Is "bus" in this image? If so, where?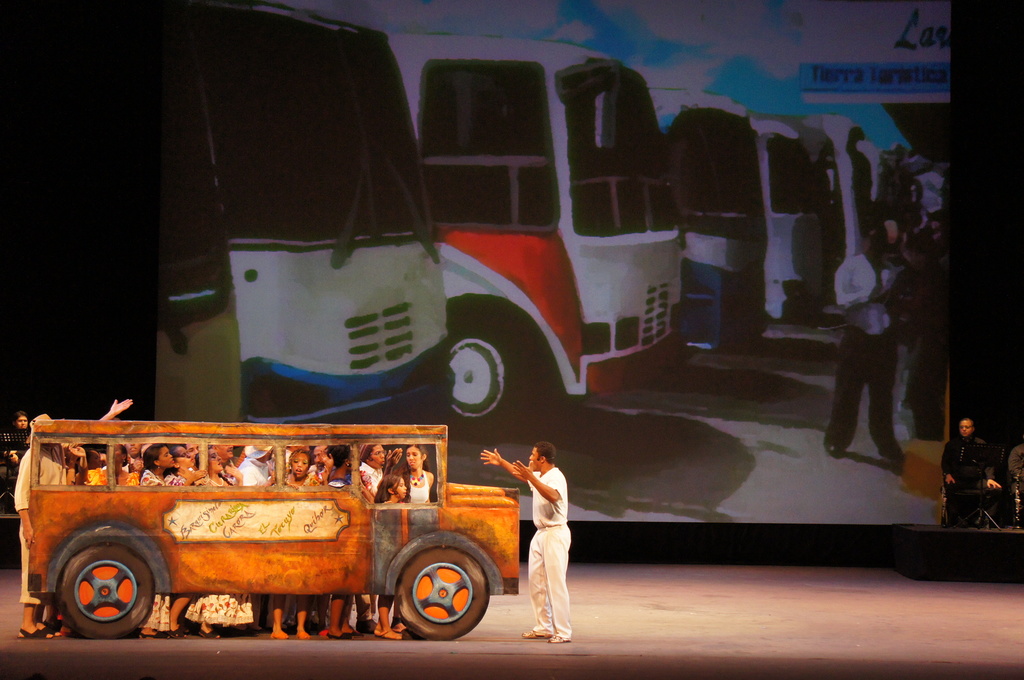
Yes, at <region>25, 420, 522, 639</region>.
